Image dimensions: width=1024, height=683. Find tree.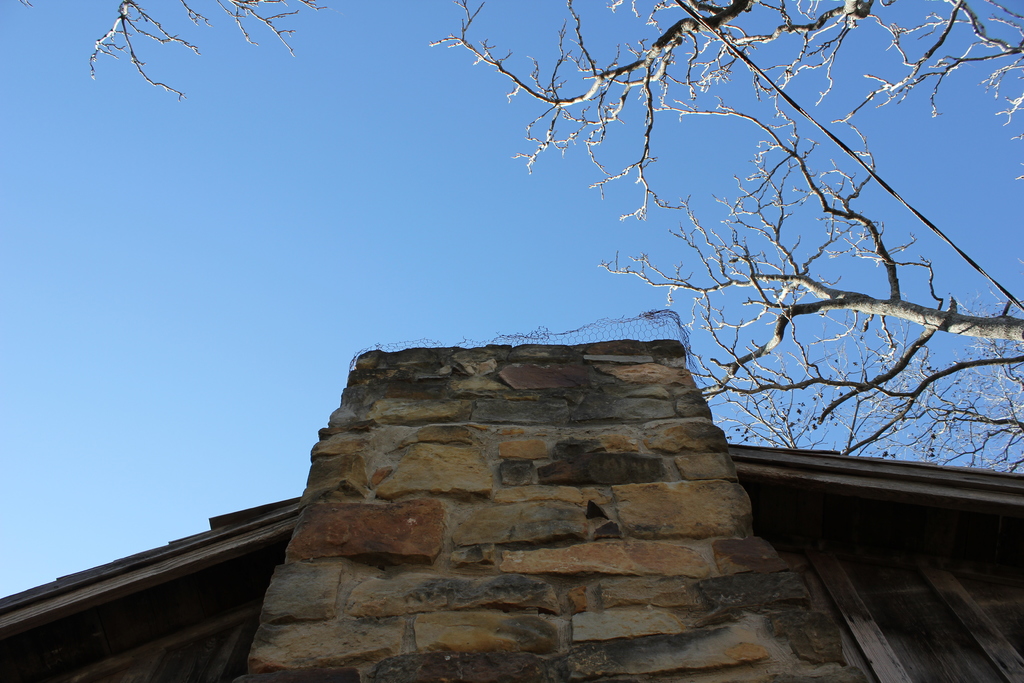
locate(392, 0, 1000, 611).
